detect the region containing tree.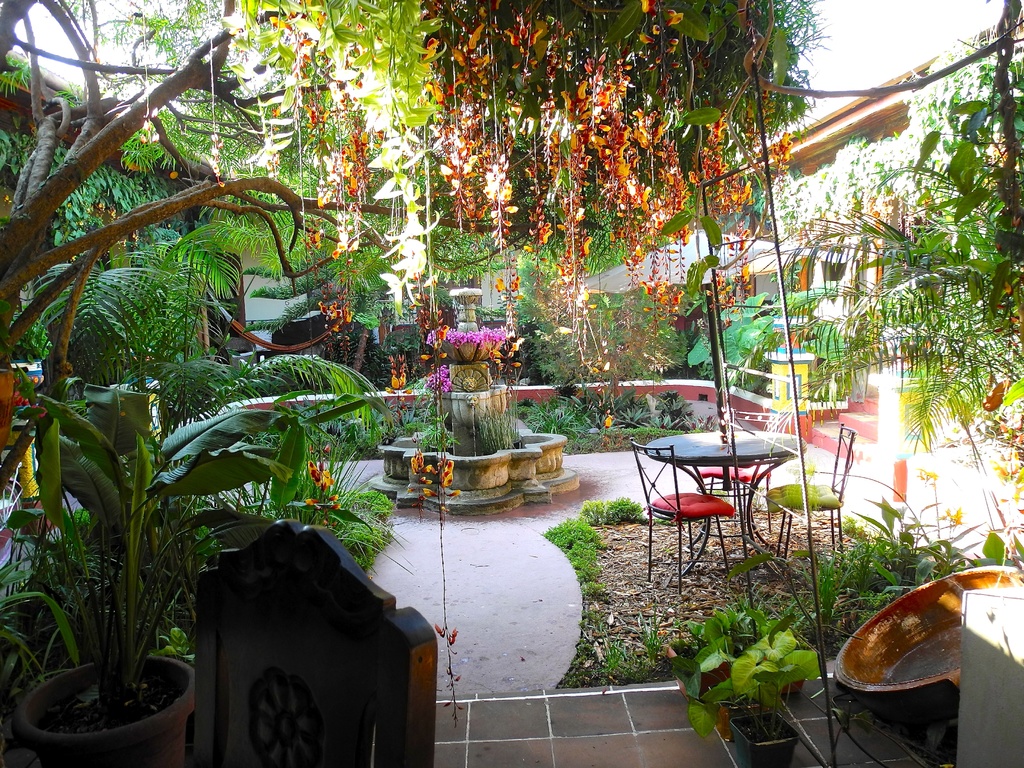
rect(0, 0, 531, 498).
